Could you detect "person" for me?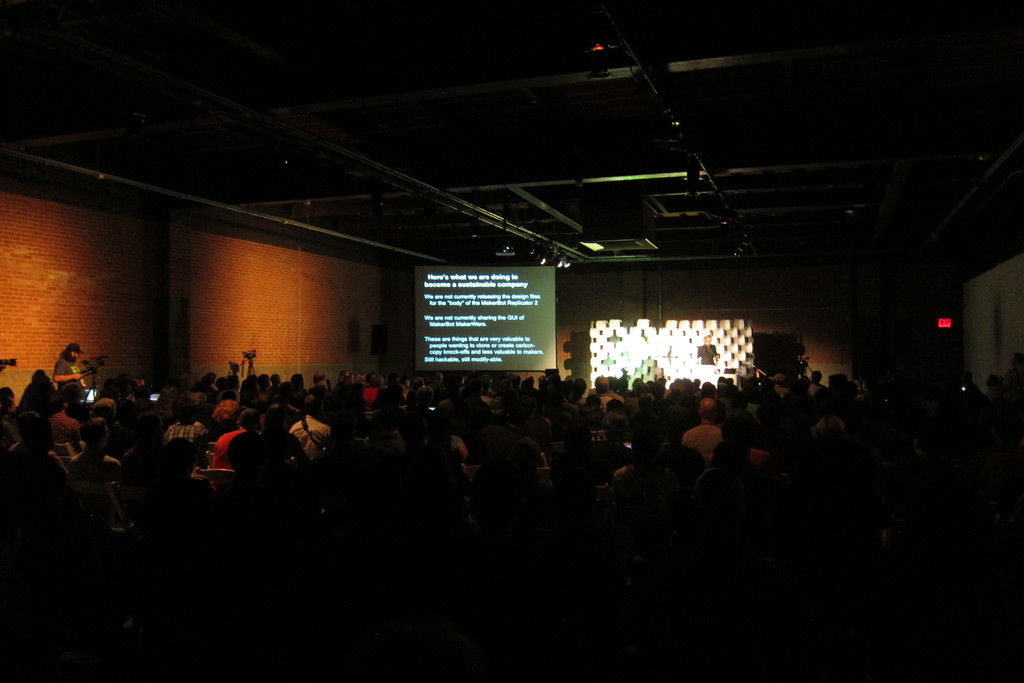
Detection result: select_region(52, 344, 79, 393).
